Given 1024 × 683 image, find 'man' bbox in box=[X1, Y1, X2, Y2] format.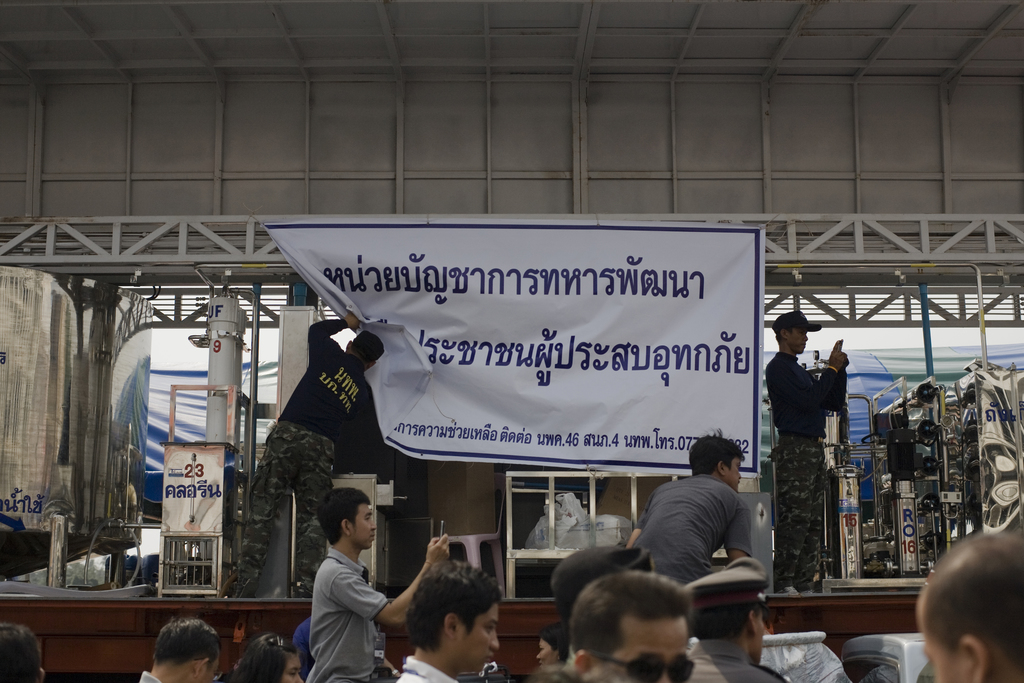
box=[307, 486, 453, 682].
